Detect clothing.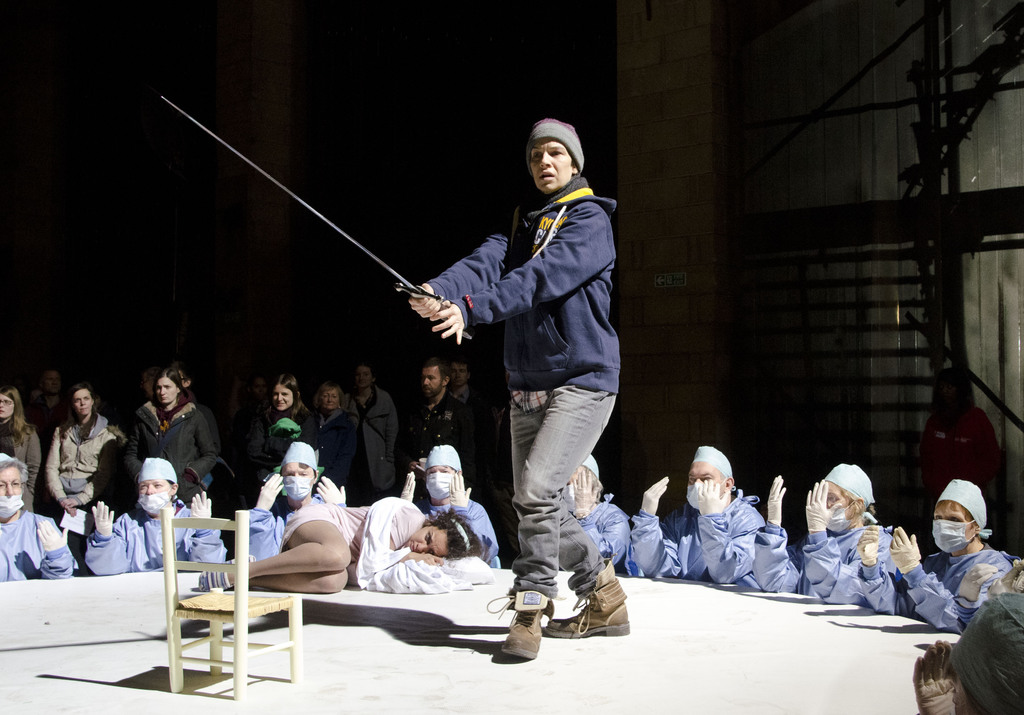
Detected at box(561, 493, 632, 574).
